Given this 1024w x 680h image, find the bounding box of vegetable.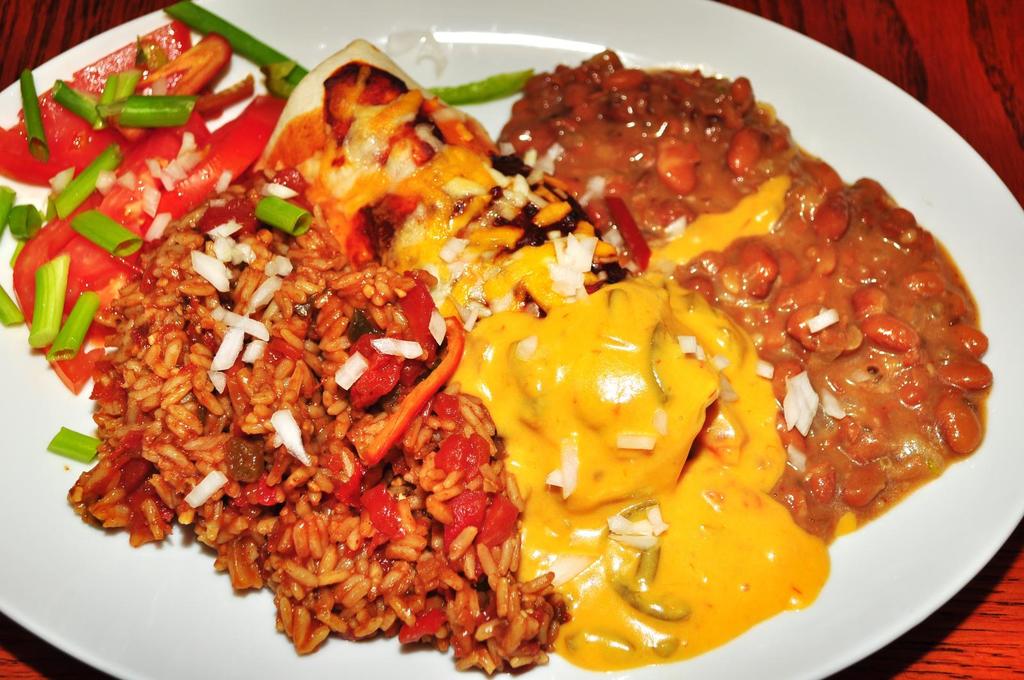
pyautogui.locateOnScreen(253, 196, 312, 237).
